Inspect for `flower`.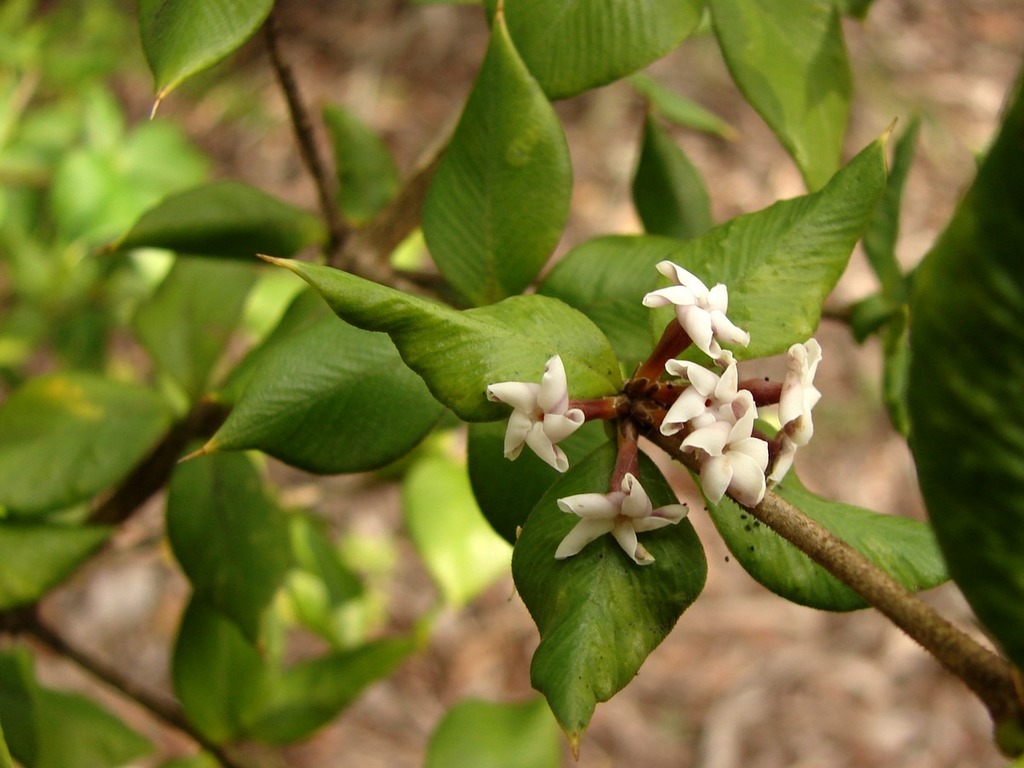
Inspection: (548,472,684,577).
